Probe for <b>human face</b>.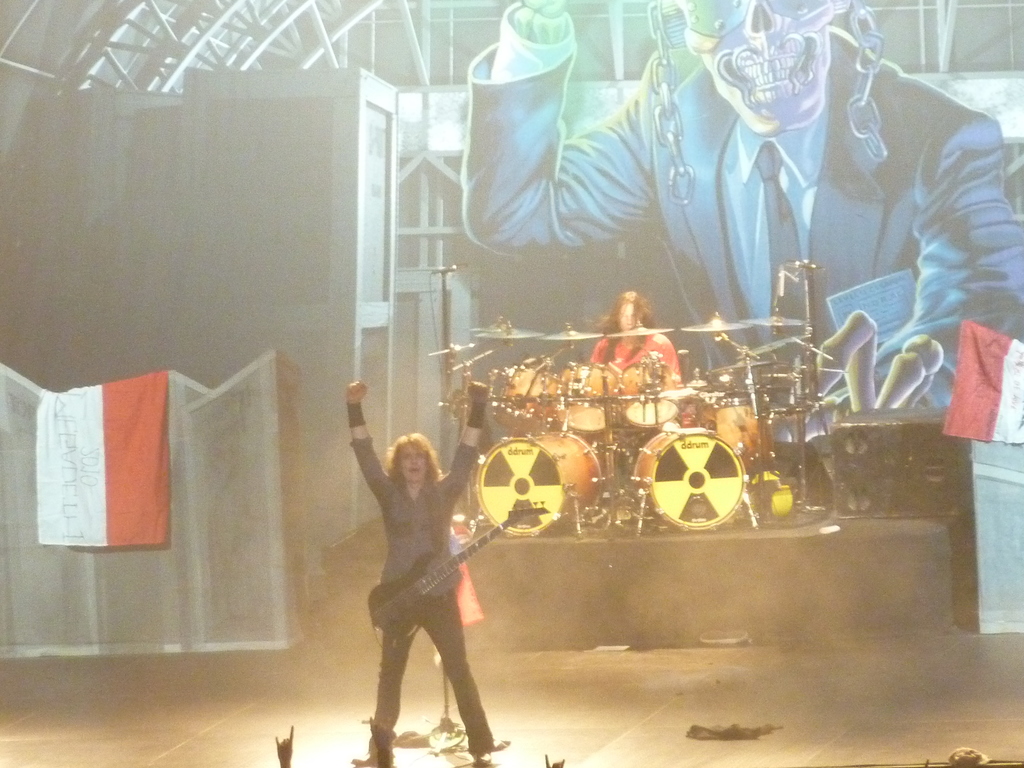
Probe result: region(620, 305, 640, 337).
